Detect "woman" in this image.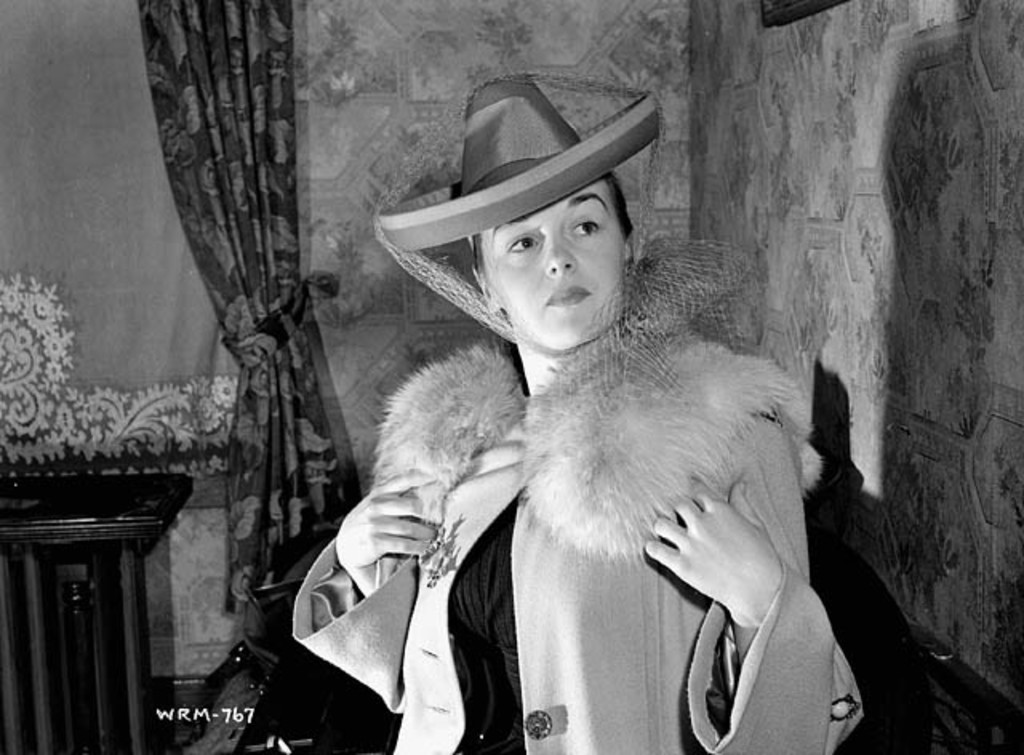
Detection: crop(301, 99, 861, 734).
